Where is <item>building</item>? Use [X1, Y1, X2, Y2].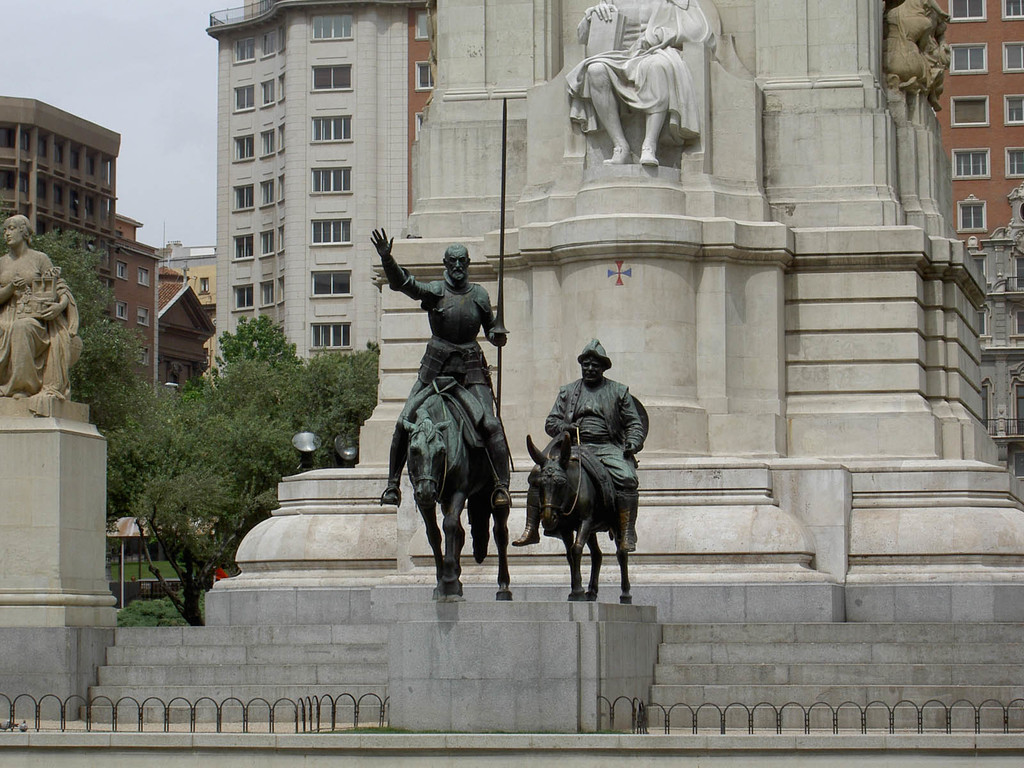
[412, 0, 1019, 277].
